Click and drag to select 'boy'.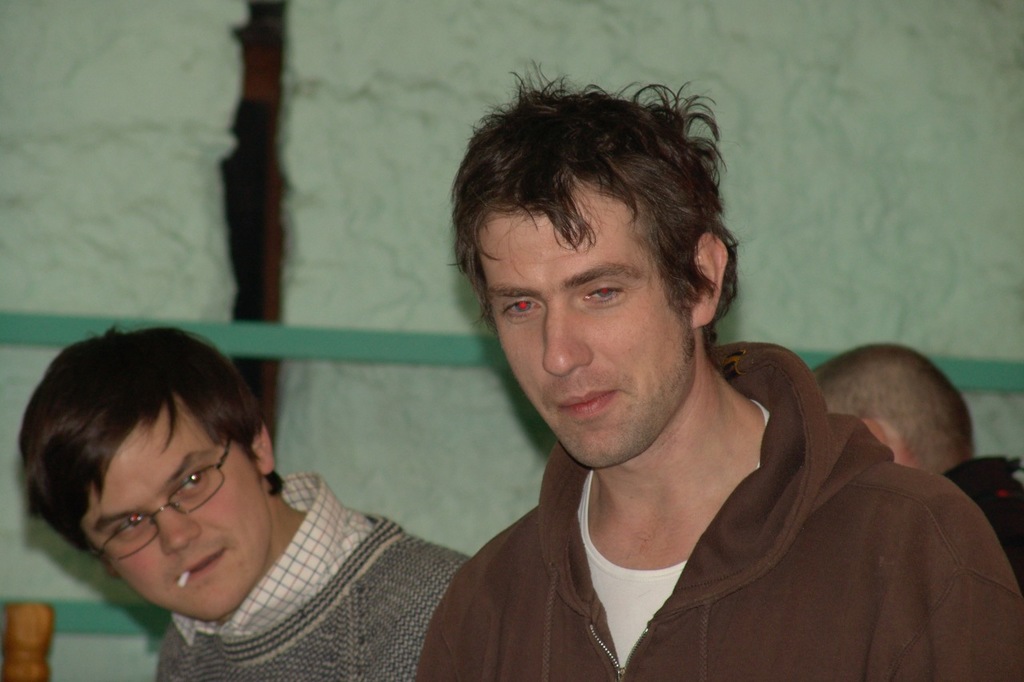
Selection: <box>17,329,470,678</box>.
